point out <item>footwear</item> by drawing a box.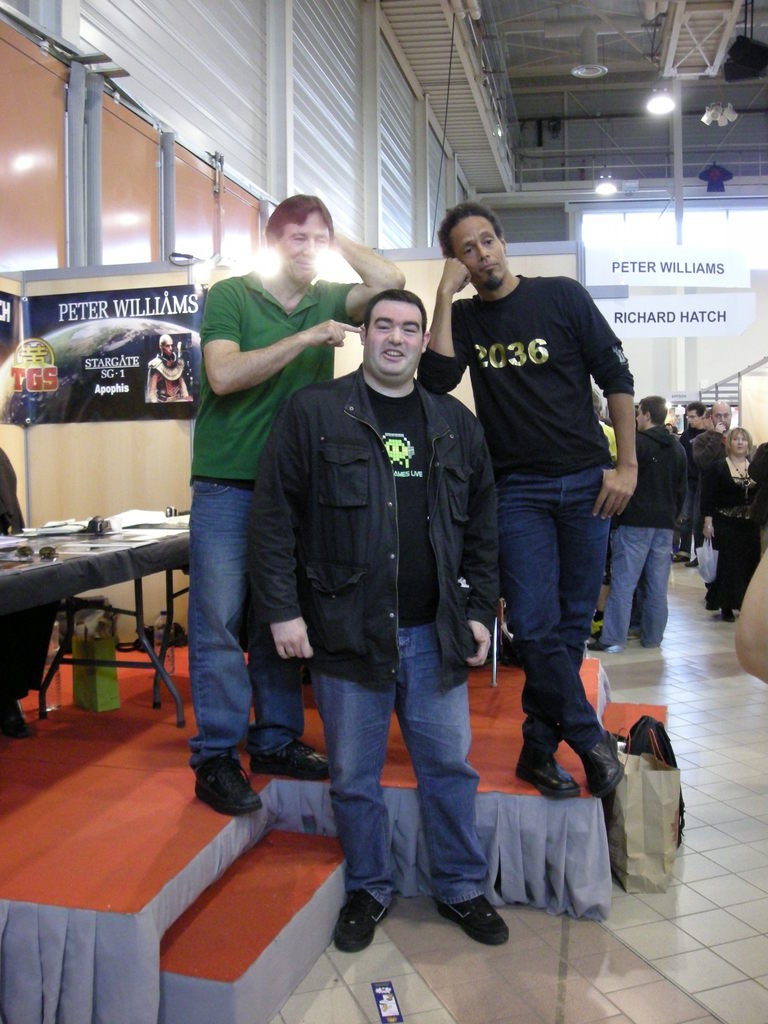
bbox(196, 758, 260, 806).
